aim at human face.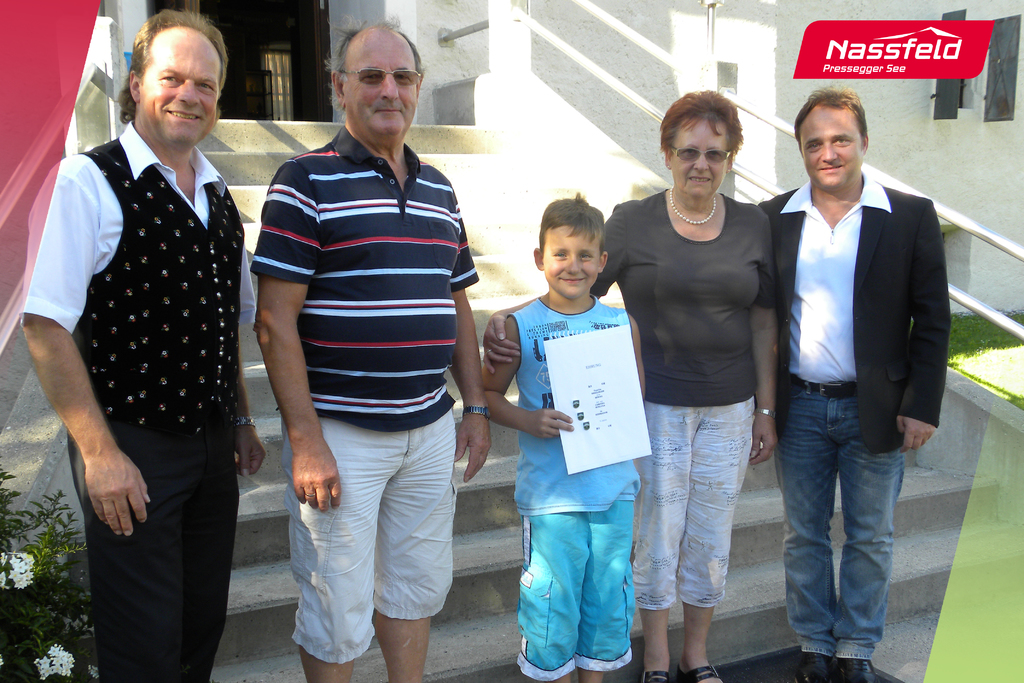
Aimed at region(671, 121, 730, 199).
